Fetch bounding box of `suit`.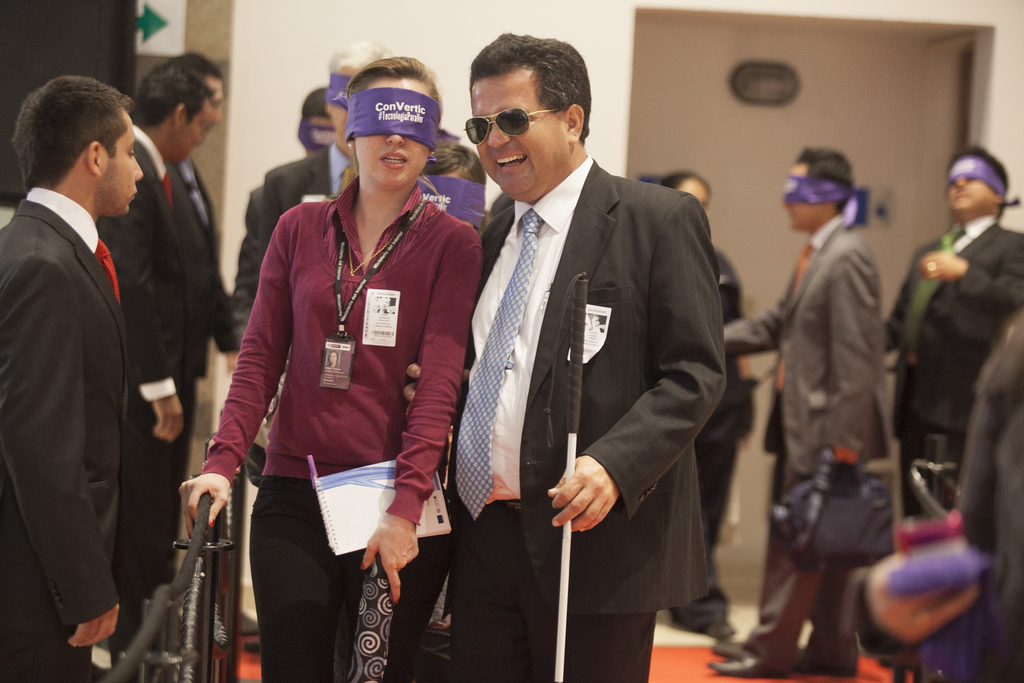
Bbox: 885:215:1023:498.
